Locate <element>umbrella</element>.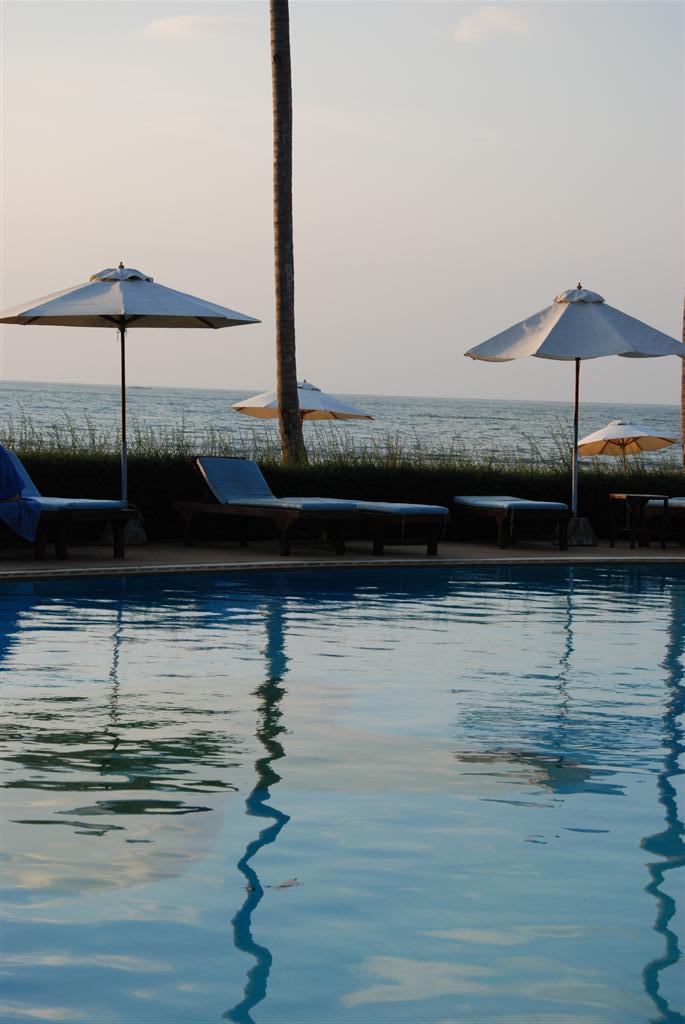
Bounding box: (x1=0, y1=257, x2=255, y2=510).
